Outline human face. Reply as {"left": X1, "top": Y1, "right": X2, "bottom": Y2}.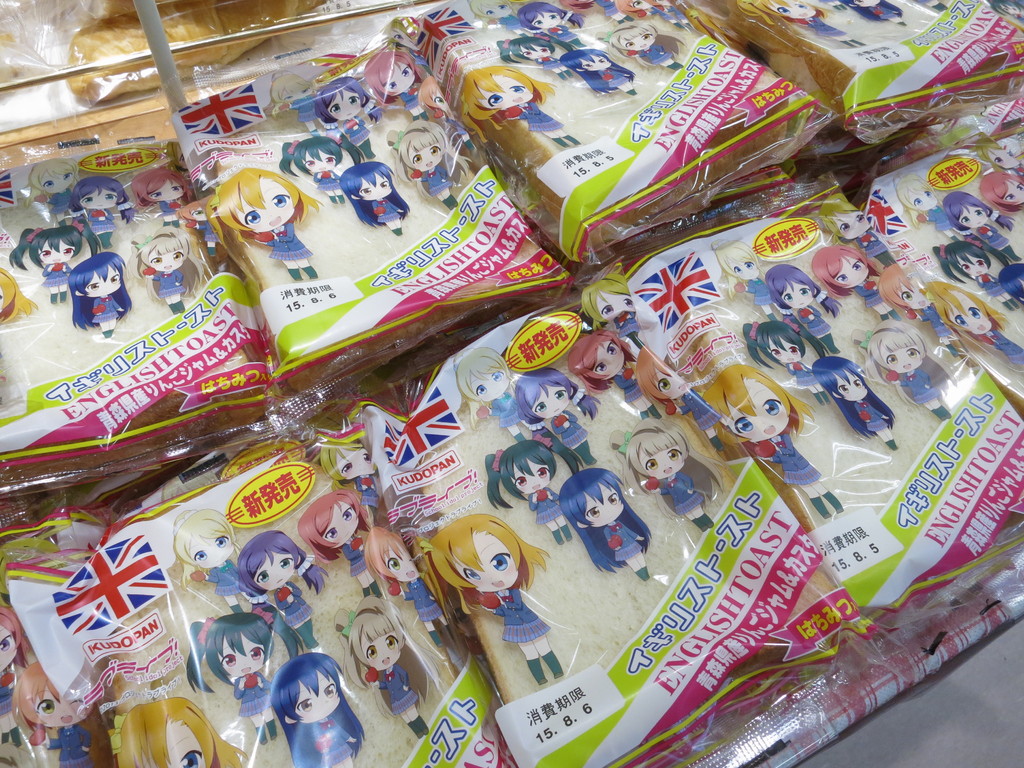
{"left": 953, "top": 253, "right": 988, "bottom": 278}.
